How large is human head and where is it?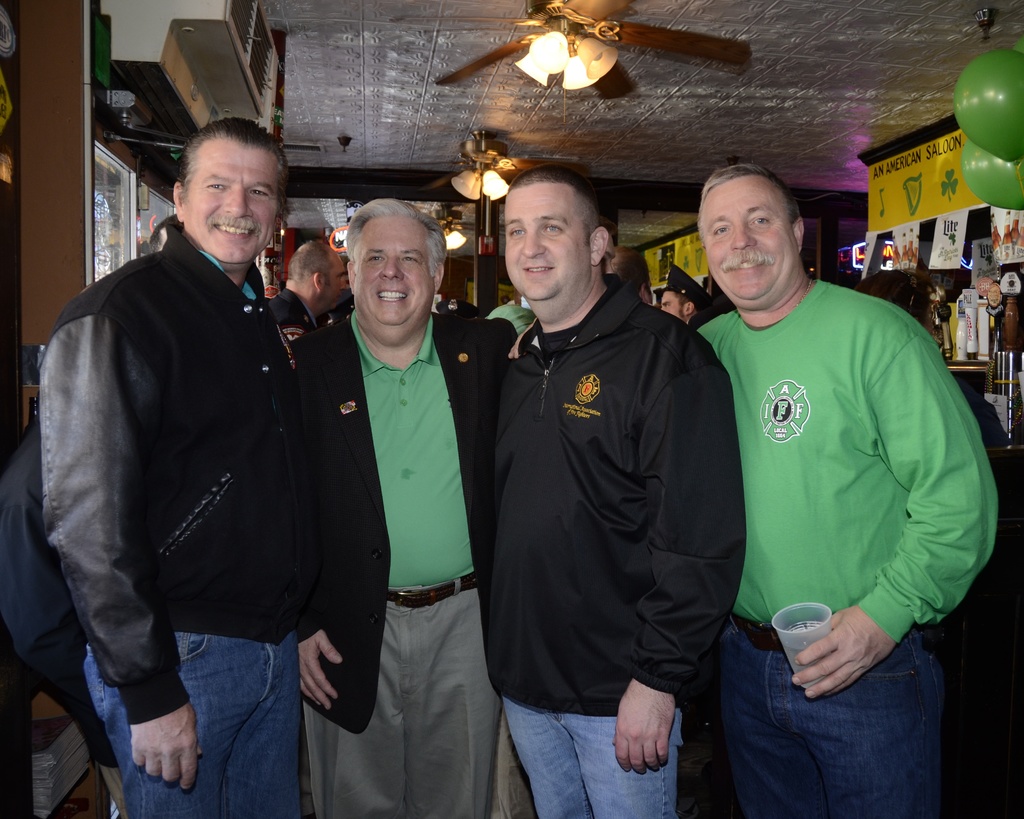
Bounding box: bbox=[505, 160, 609, 322].
